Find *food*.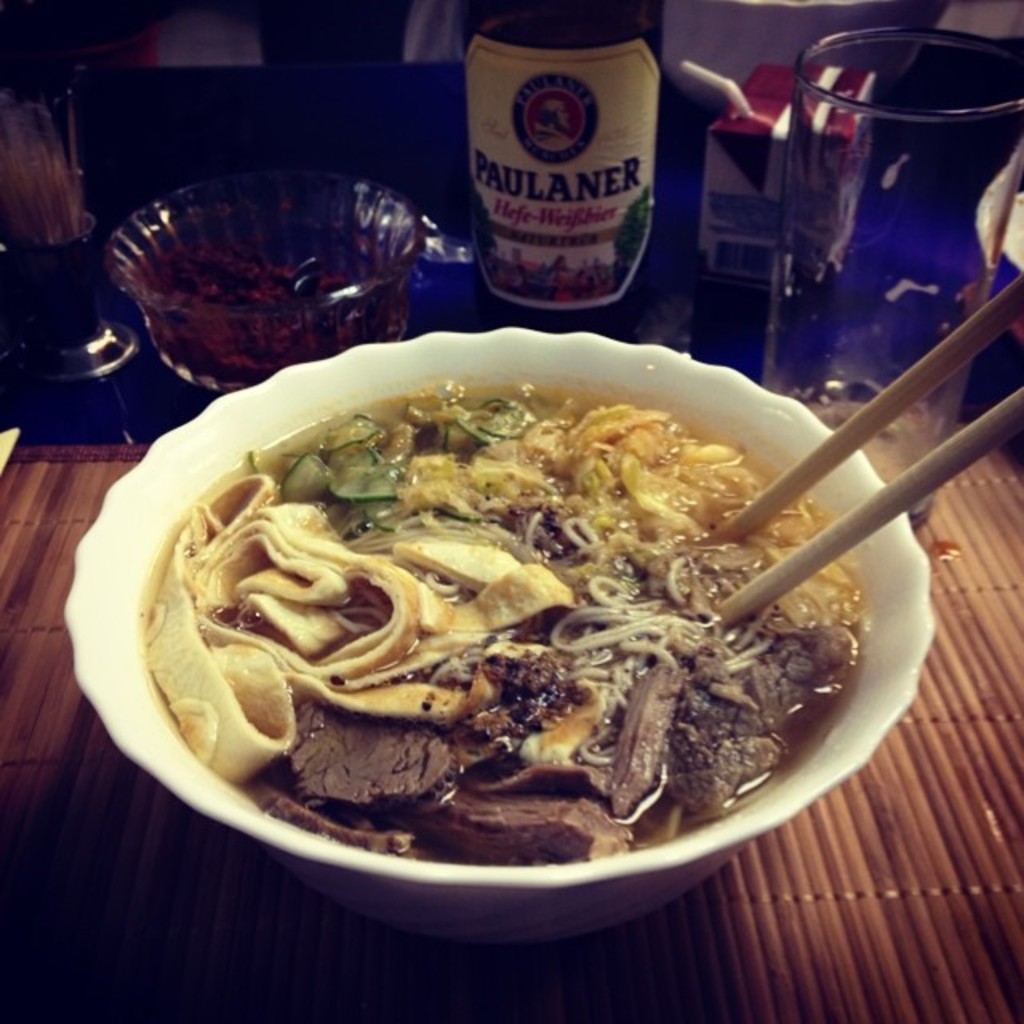
<region>130, 379, 874, 864</region>.
